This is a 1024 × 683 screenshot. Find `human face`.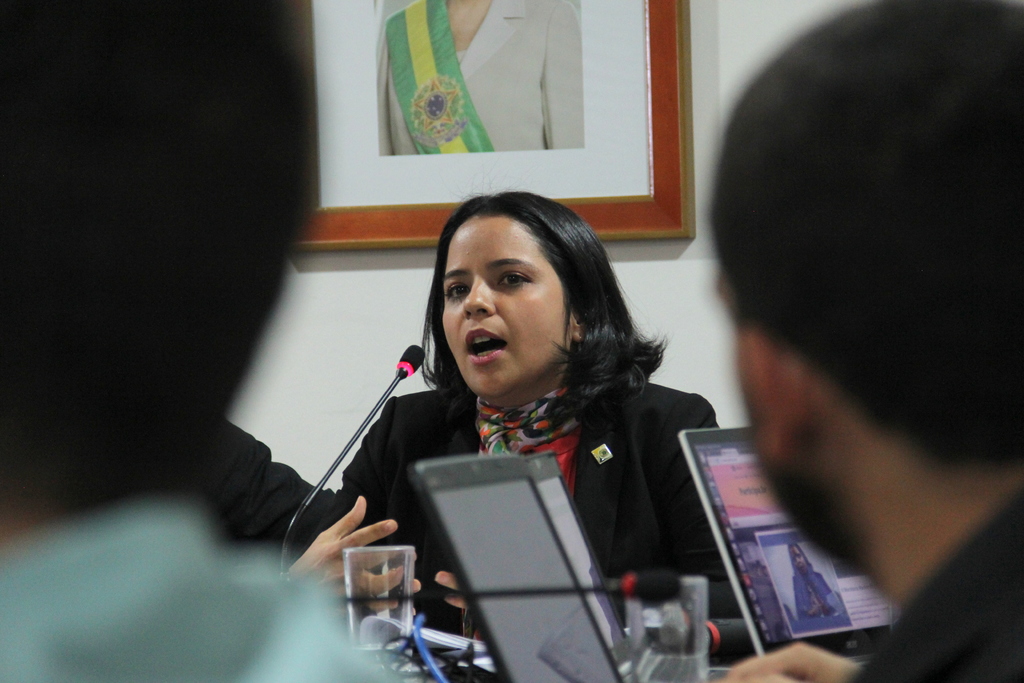
Bounding box: left=439, top=211, right=566, bottom=395.
